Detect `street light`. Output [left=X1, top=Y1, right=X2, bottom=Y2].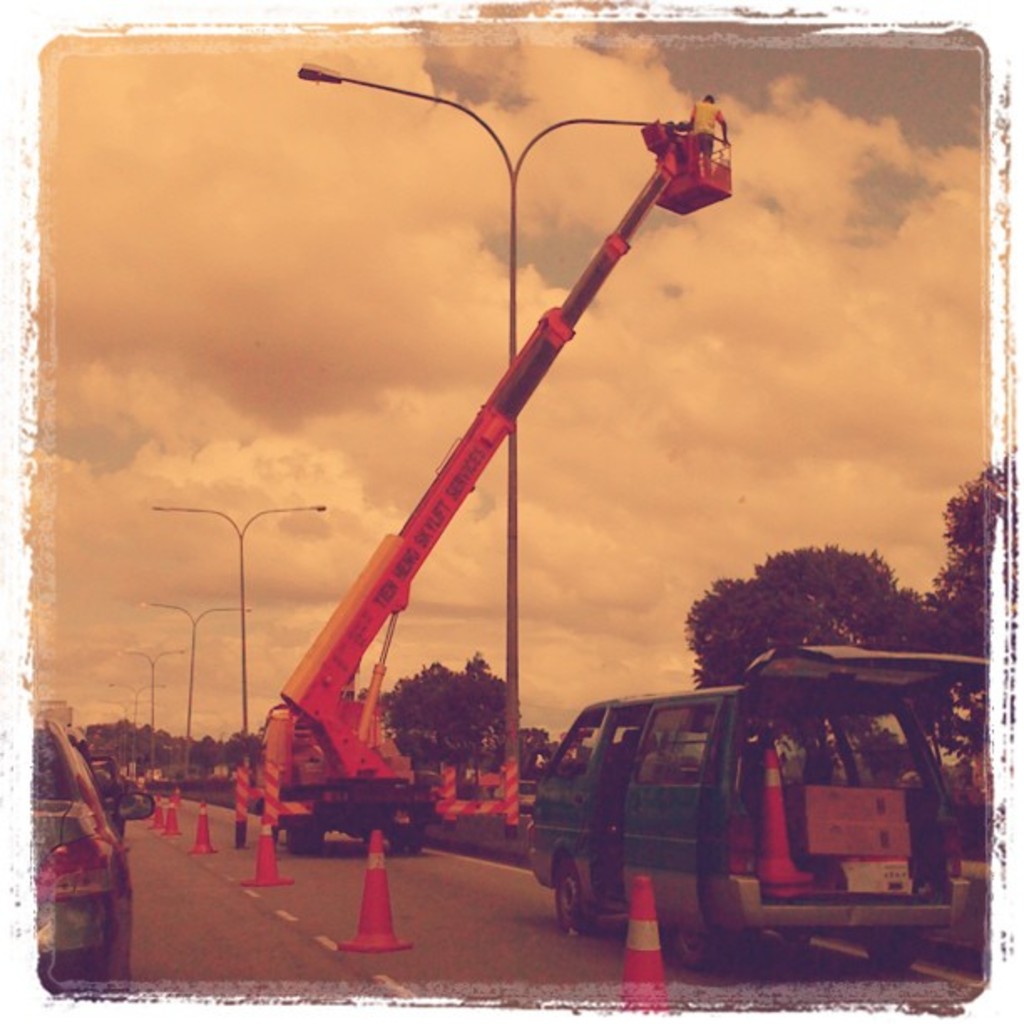
[left=146, top=602, right=248, bottom=748].
